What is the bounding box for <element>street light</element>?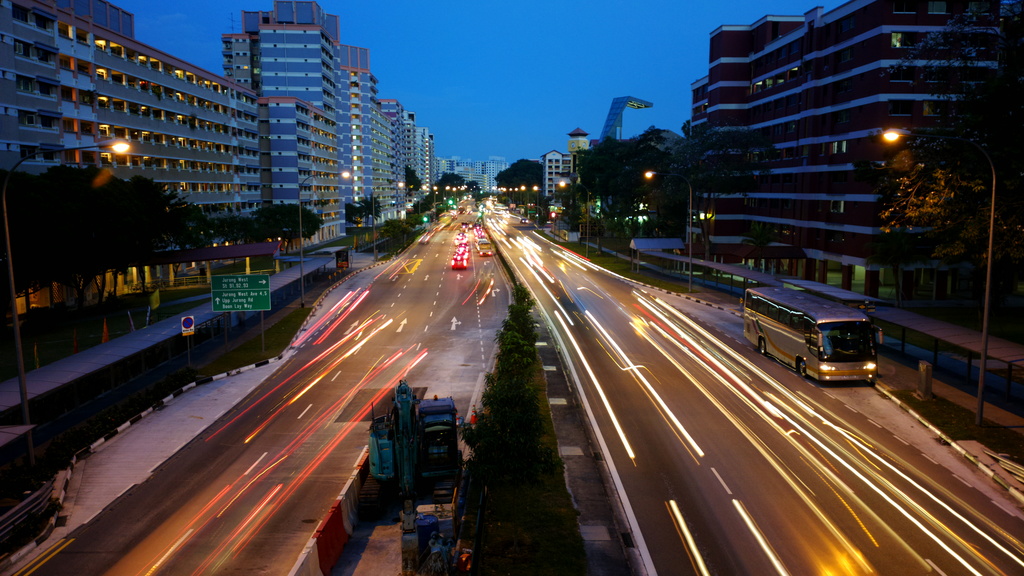
(644, 164, 697, 288).
